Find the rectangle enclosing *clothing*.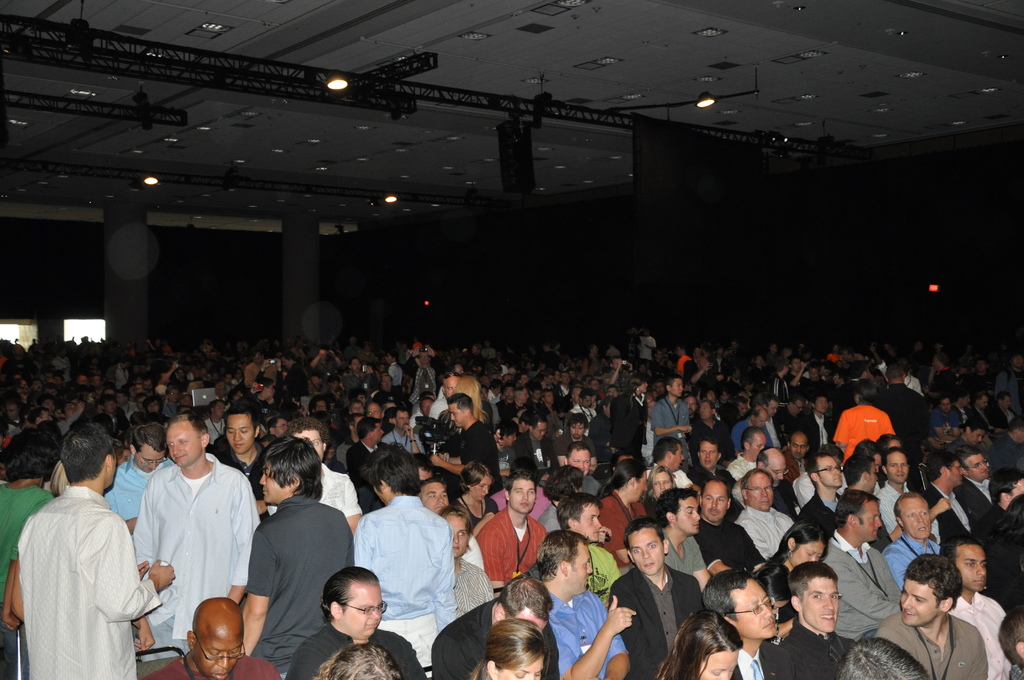
box=[687, 415, 696, 442].
